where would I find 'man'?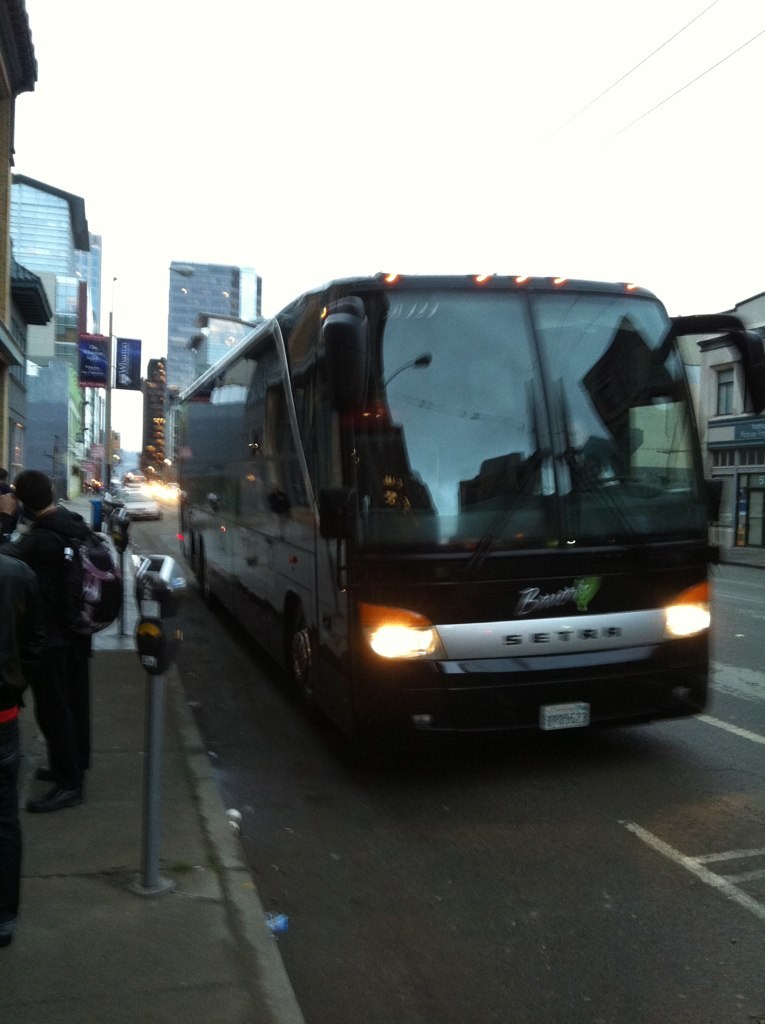
At [0,468,106,815].
